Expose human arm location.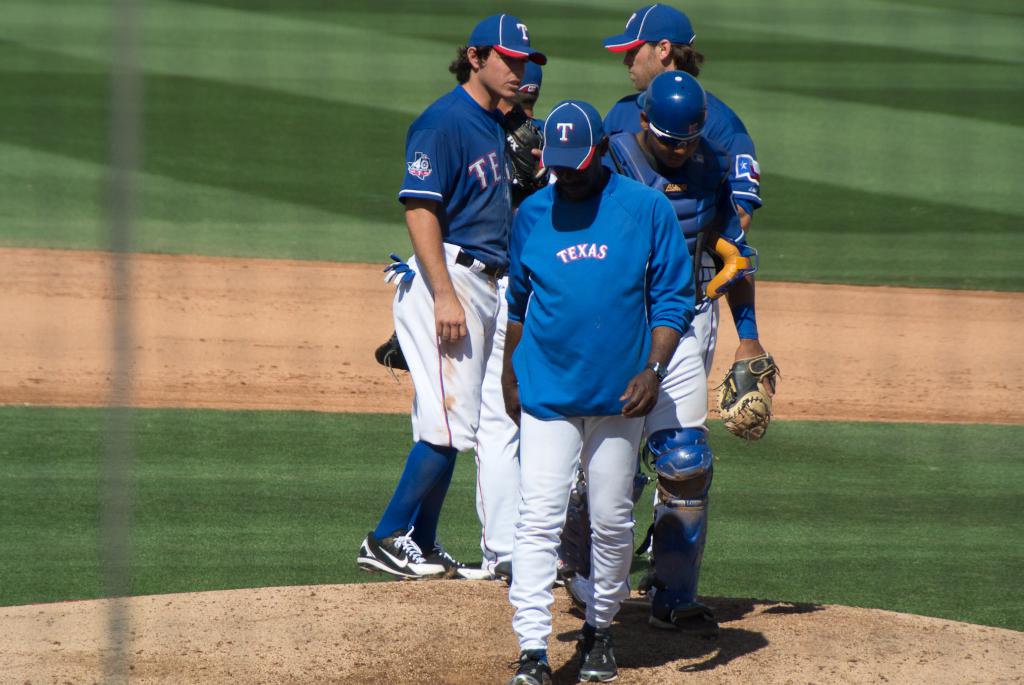
Exposed at box=[714, 153, 763, 429].
